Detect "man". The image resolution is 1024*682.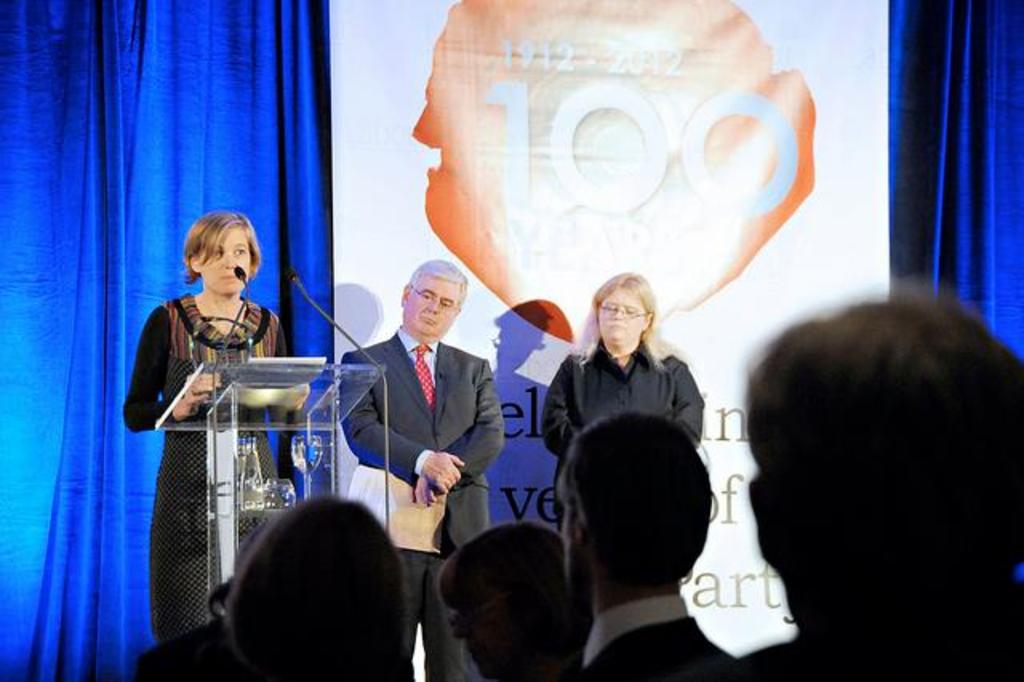
[x1=704, y1=258, x2=1023, y2=664].
